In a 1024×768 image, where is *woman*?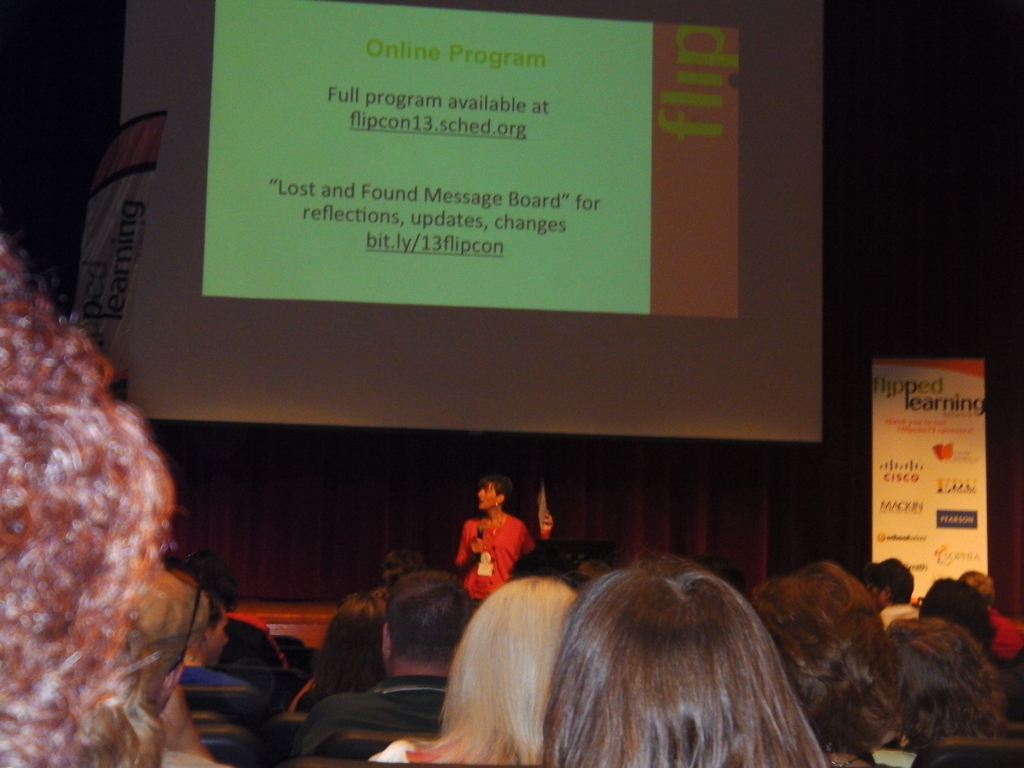
x1=303, y1=594, x2=390, y2=705.
